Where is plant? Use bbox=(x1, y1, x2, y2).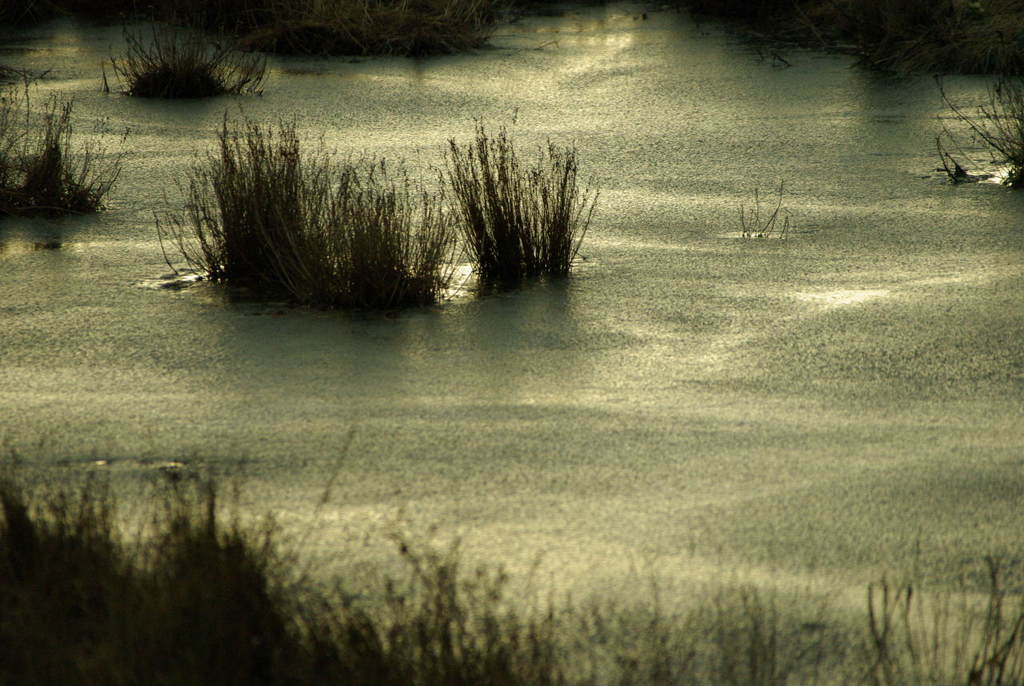
bbox=(2, 0, 92, 99).
